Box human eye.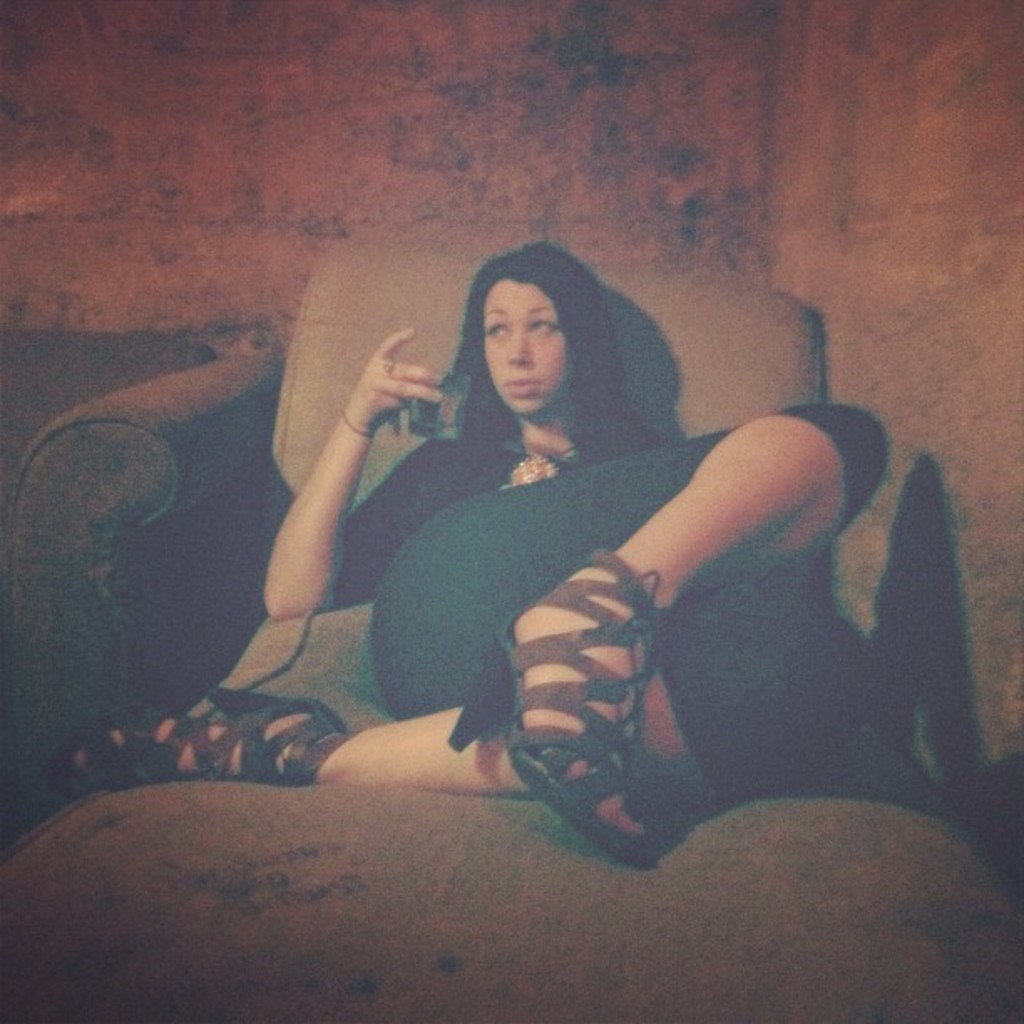
bbox(522, 310, 554, 343).
